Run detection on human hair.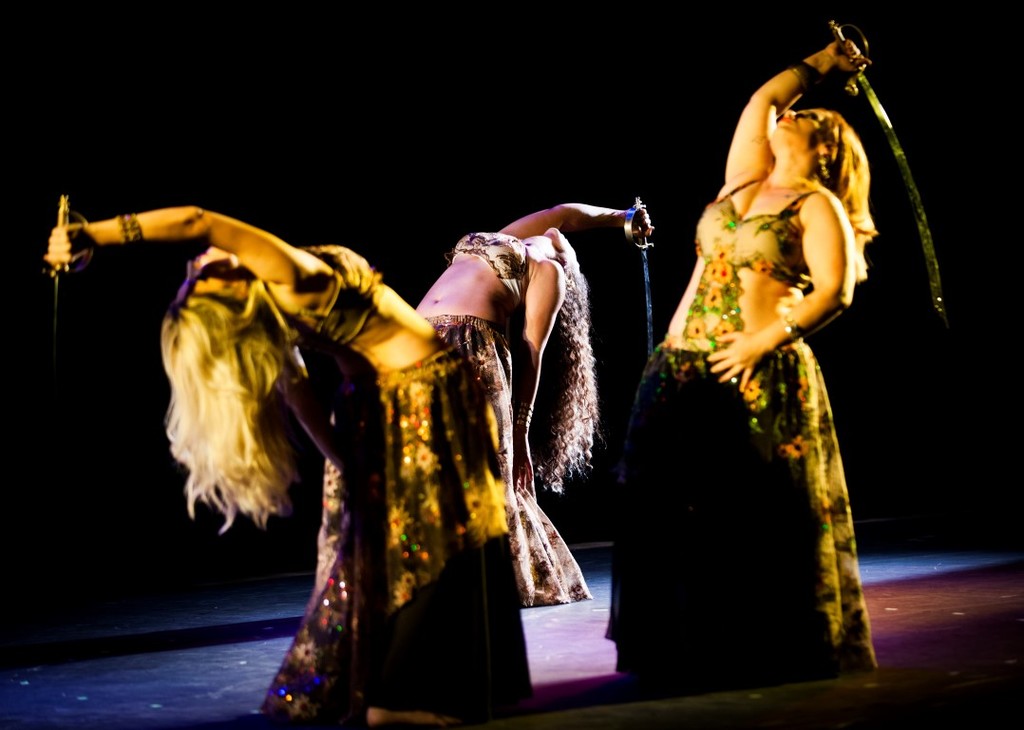
Result: detection(818, 106, 880, 284).
